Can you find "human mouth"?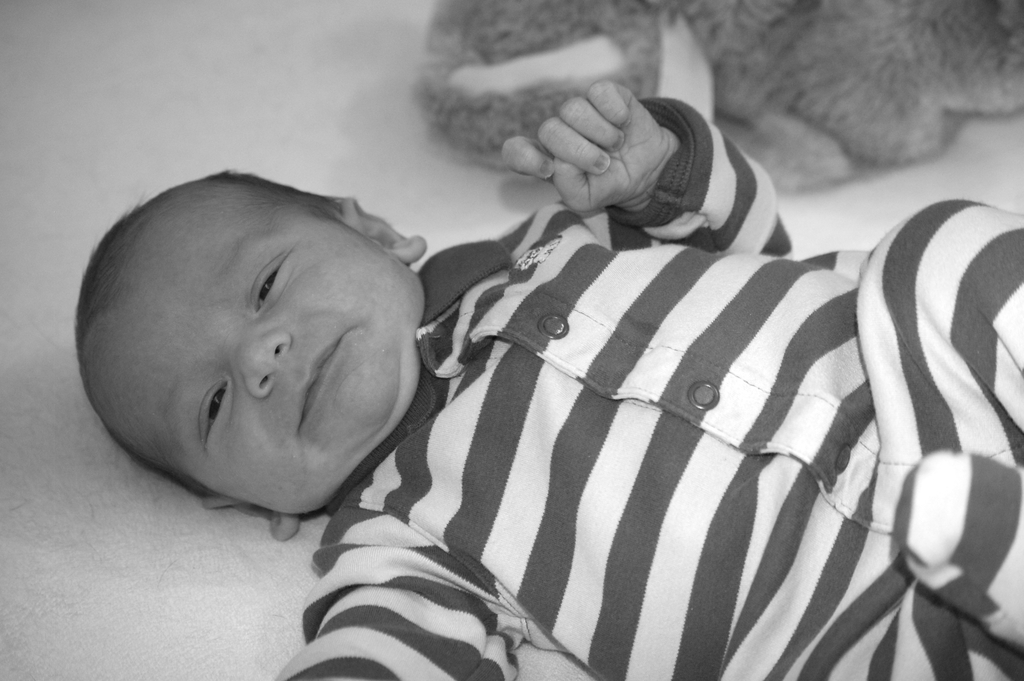
Yes, bounding box: BBox(303, 329, 344, 422).
